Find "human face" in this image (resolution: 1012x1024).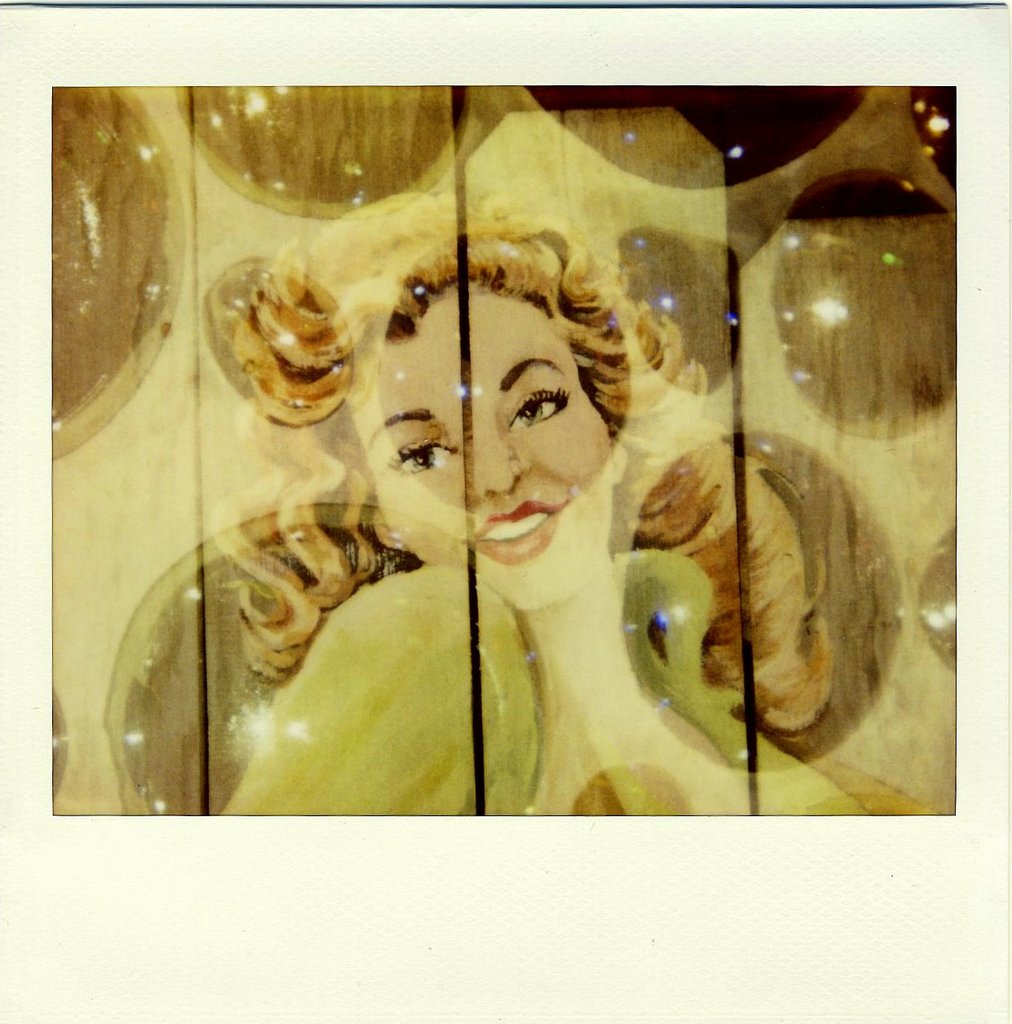
349 292 608 611.
